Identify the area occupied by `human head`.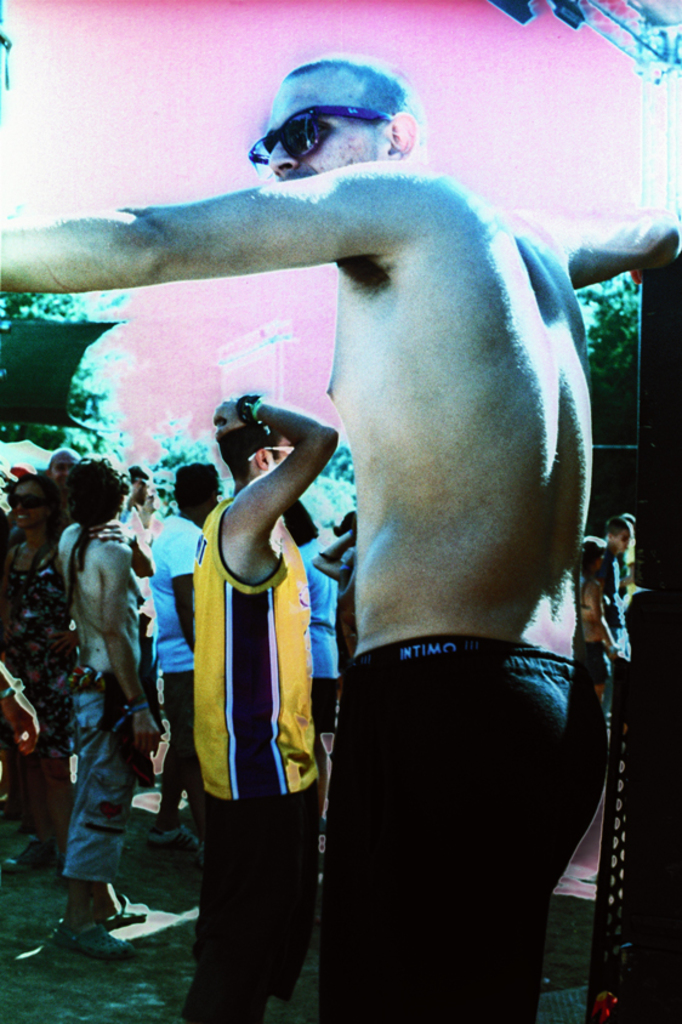
Area: [610, 517, 636, 557].
